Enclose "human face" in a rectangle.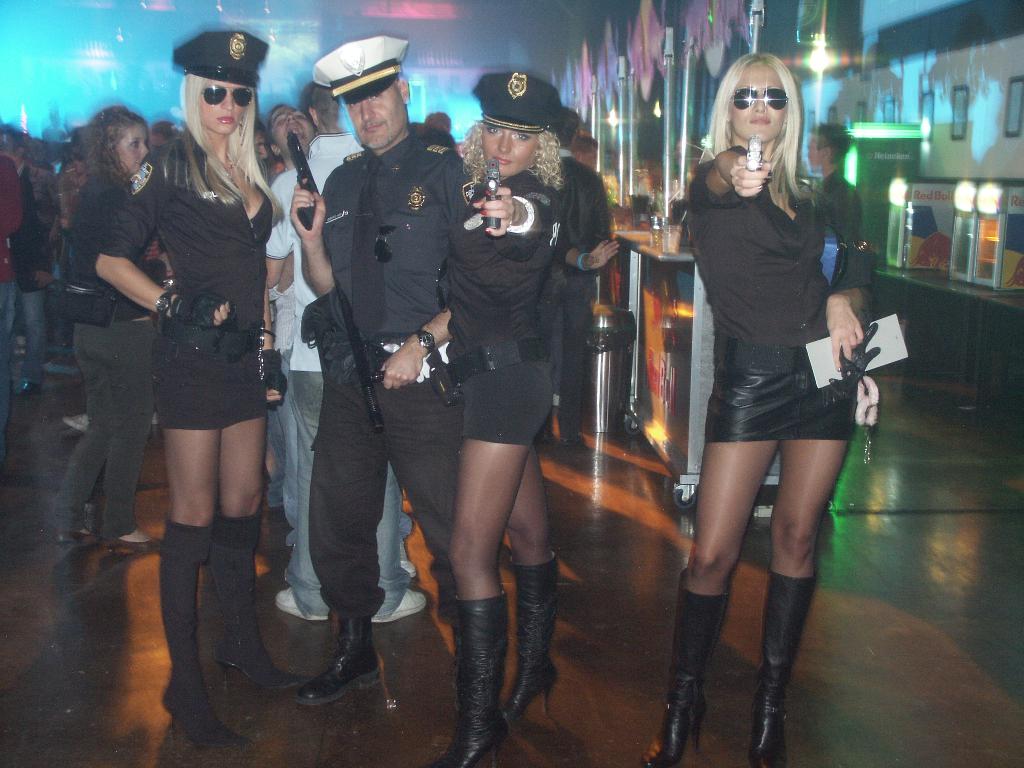
<box>355,90,397,147</box>.
